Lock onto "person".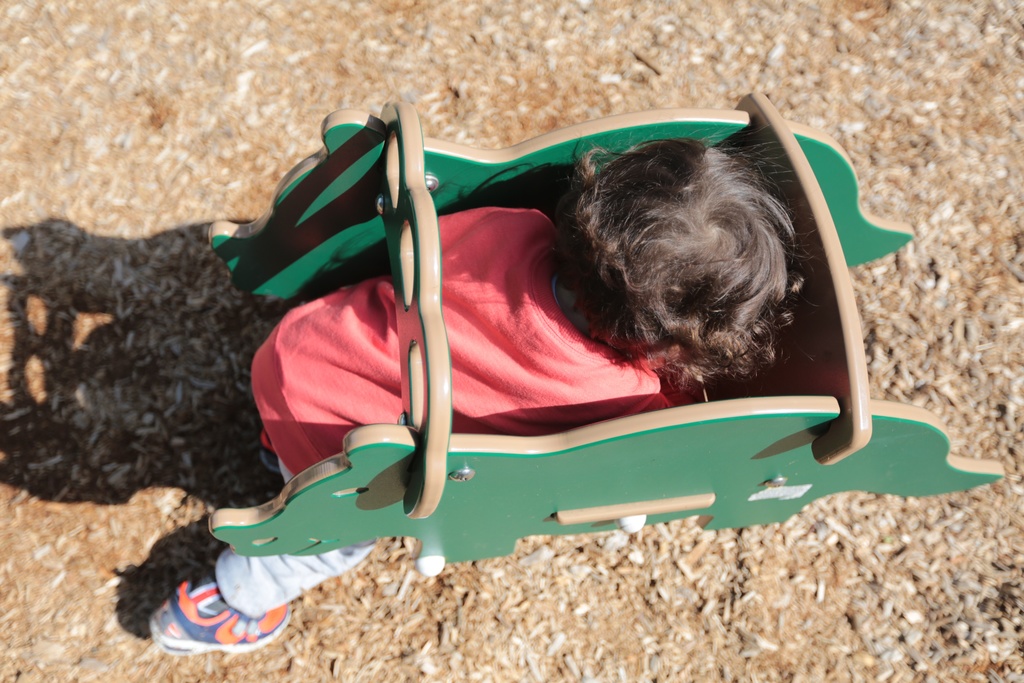
Locked: left=150, top=131, right=806, bottom=634.
